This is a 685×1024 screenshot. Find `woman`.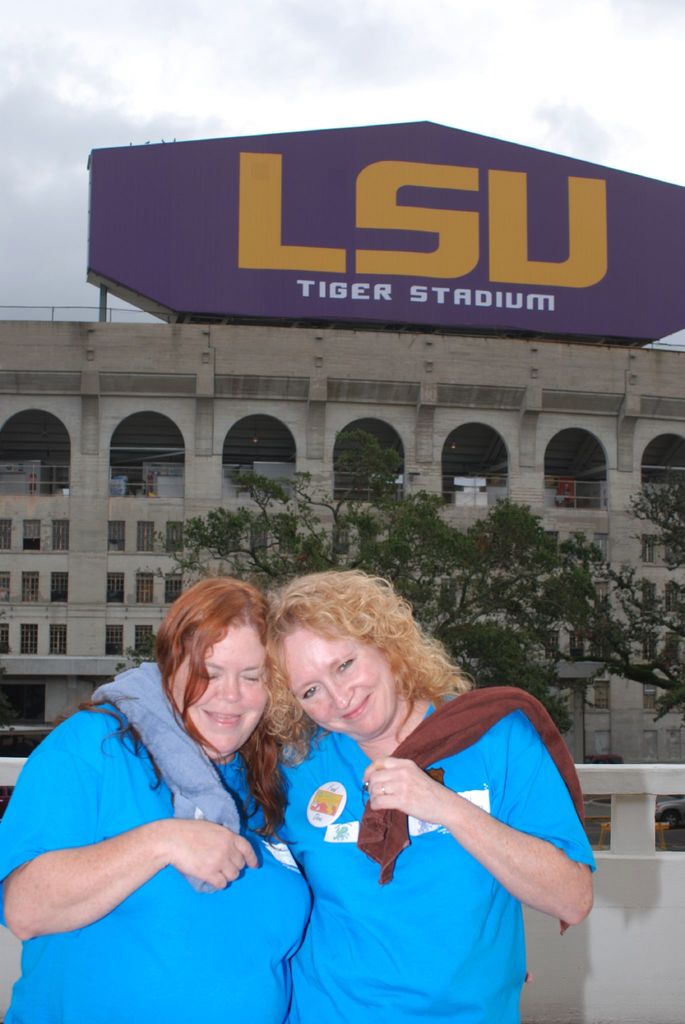
Bounding box: bbox=(0, 563, 316, 1023).
